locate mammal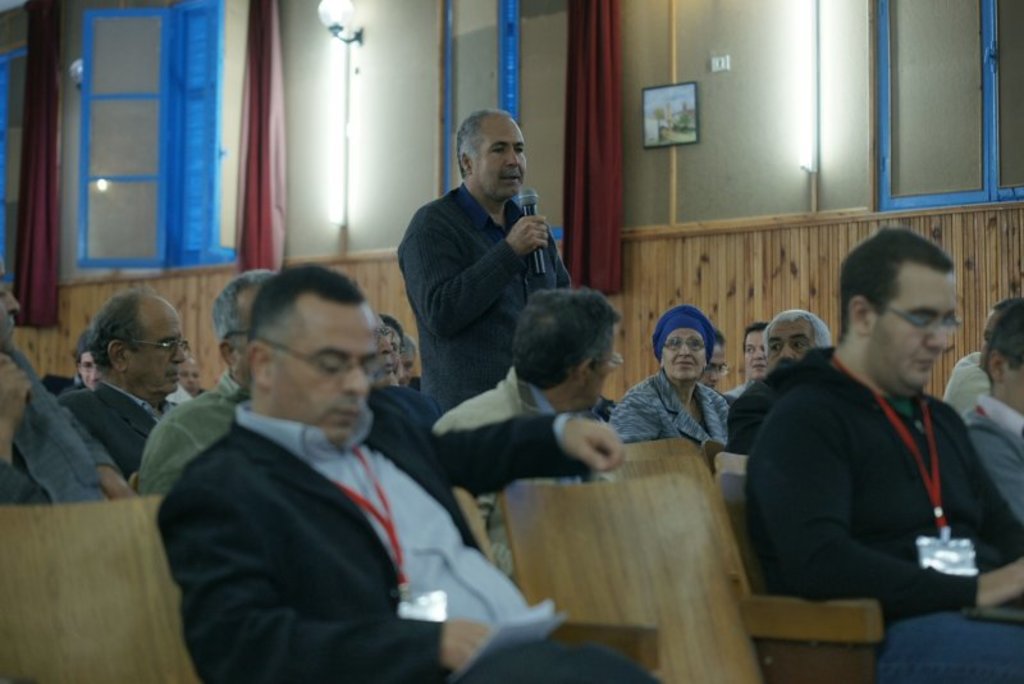
<bbox>154, 261, 626, 683</bbox>
